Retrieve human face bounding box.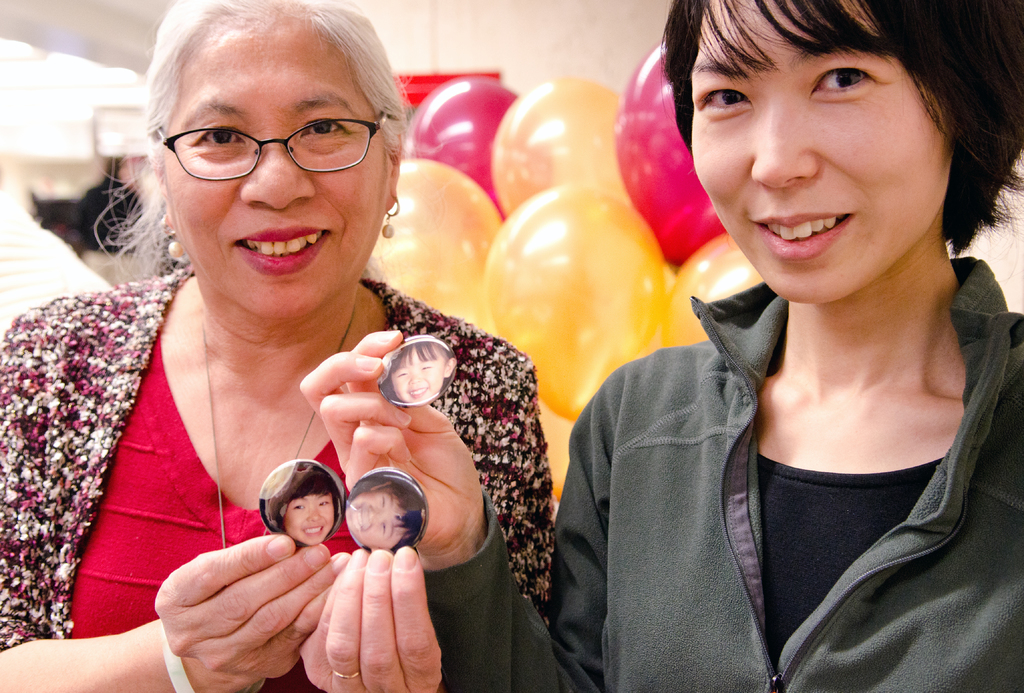
Bounding box: 161, 8, 387, 316.
